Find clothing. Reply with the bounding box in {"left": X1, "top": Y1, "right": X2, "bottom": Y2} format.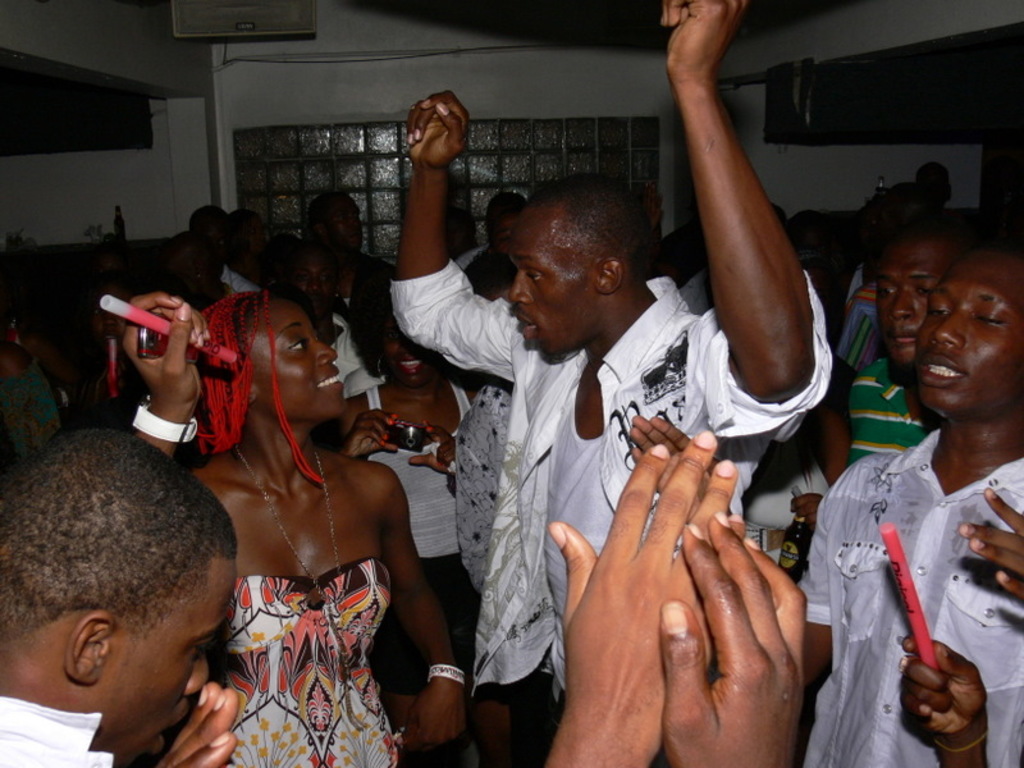
{"left": 800, "top": 343, "right": 1011, "bottom": 760}.
